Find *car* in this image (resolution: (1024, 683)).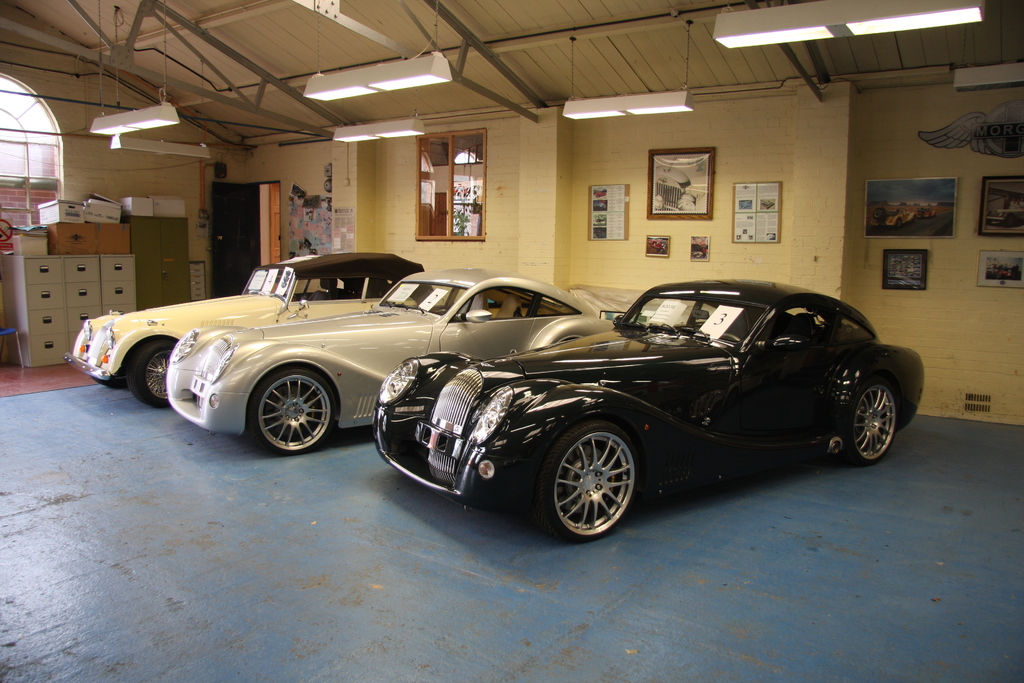
(454,182,468,196).
